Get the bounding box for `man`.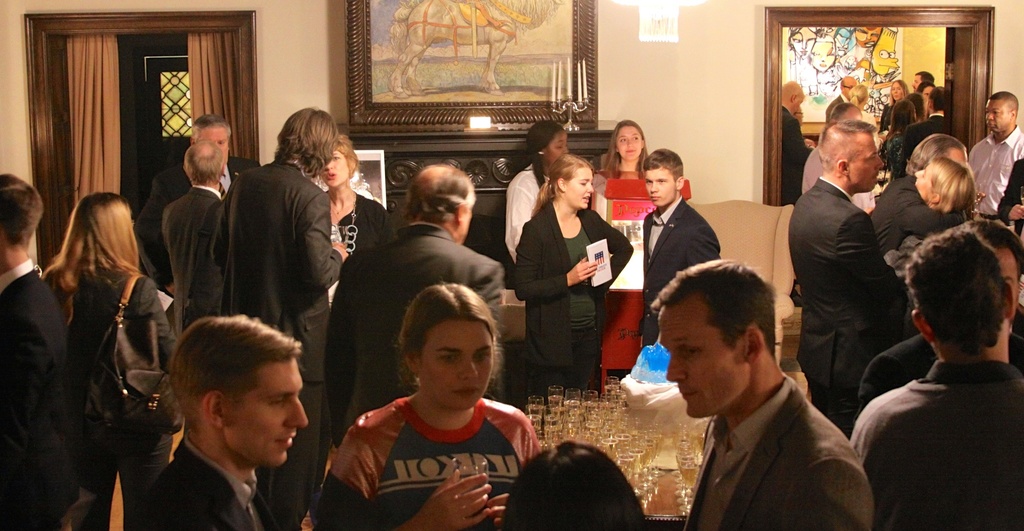
210 102 344 452.
